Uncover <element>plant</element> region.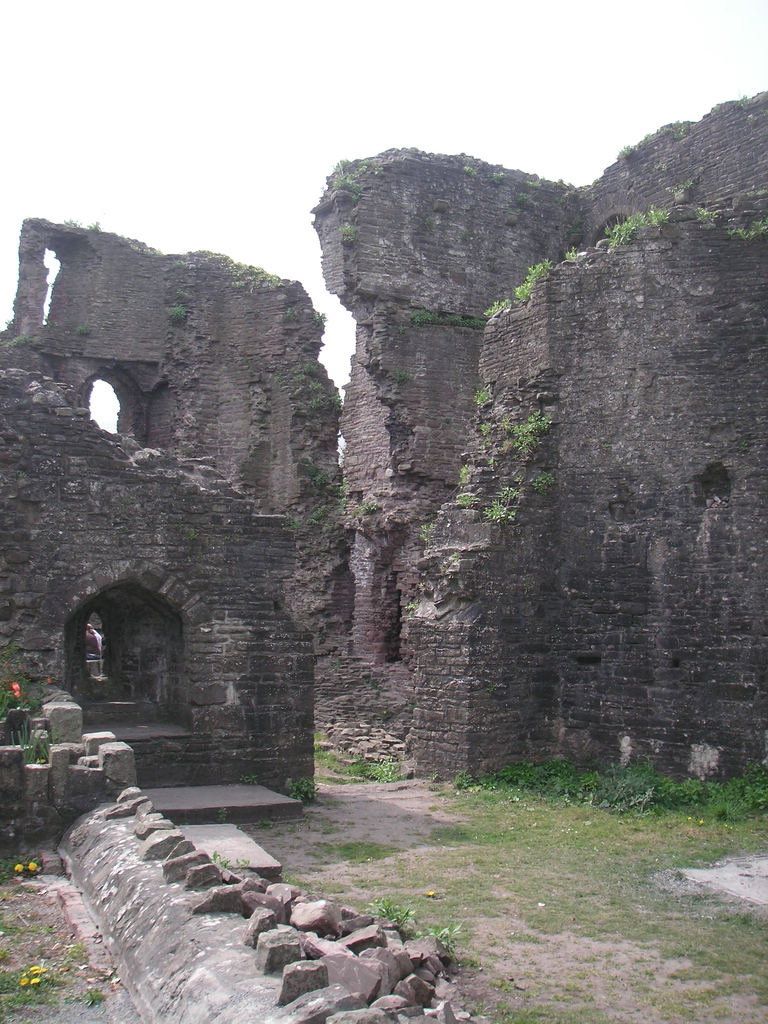
Uncovered: <box>83,984,104,1011</box>.
